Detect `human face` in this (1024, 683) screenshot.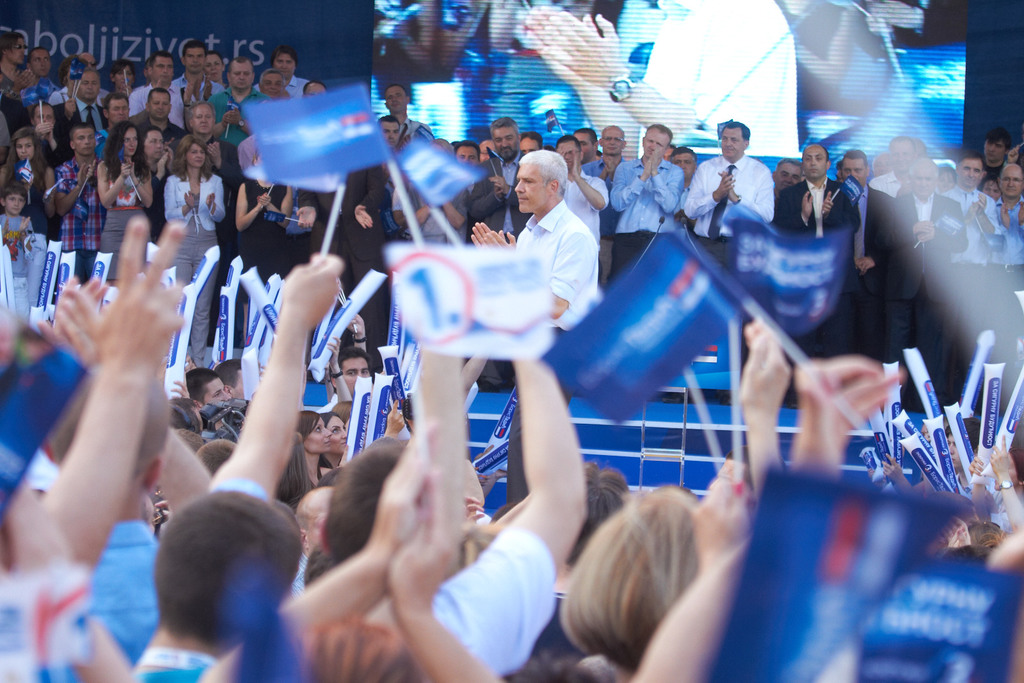
Detection: bbox=(305, 421, 330, 454).
